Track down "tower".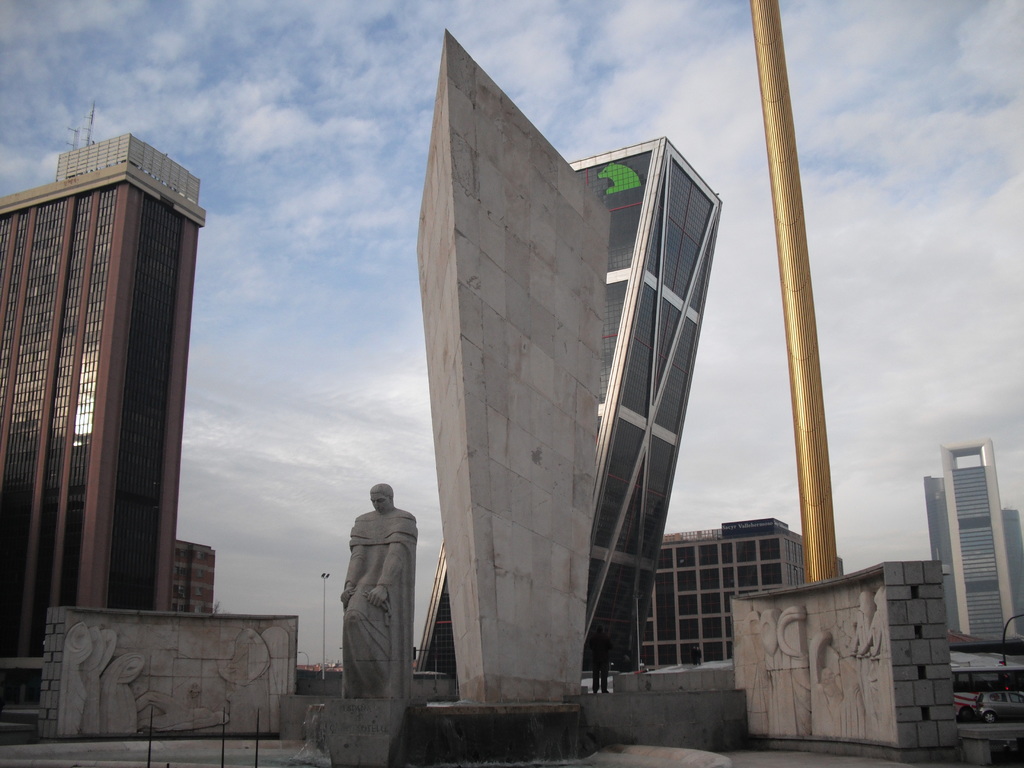
Tracked to 918/441/1023/655.
